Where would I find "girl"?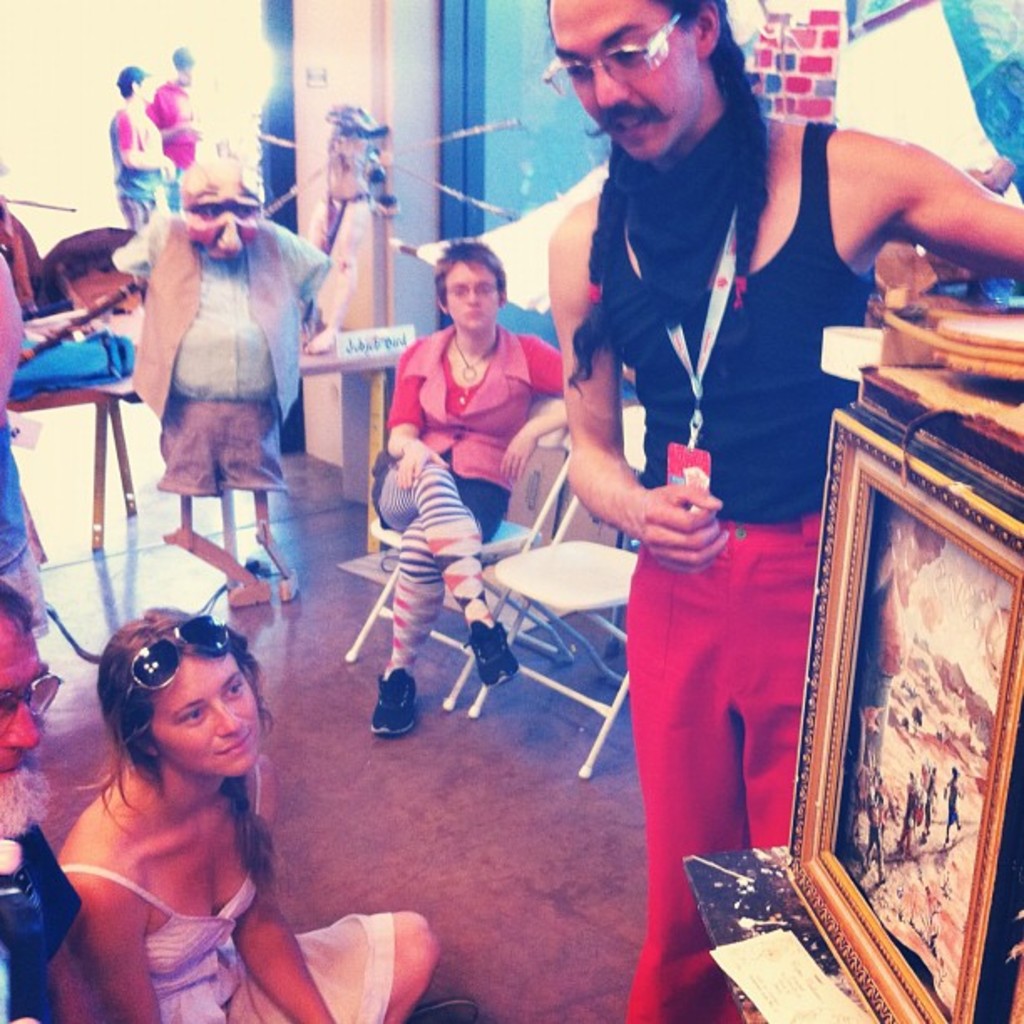
At 45, 609, 482, 1019.
